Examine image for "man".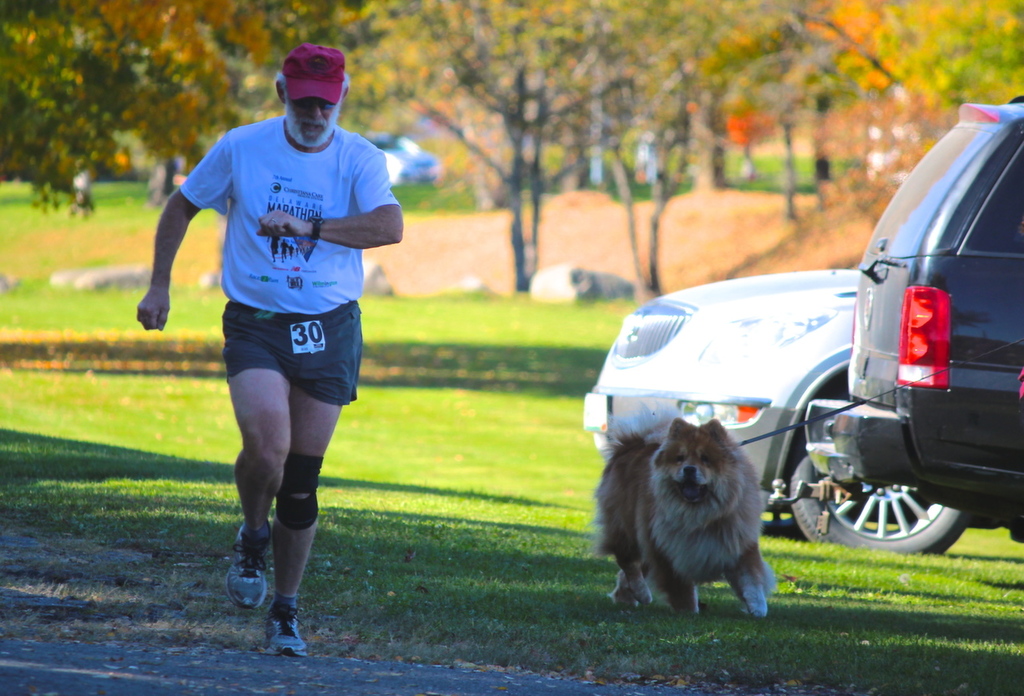
Examination result: region(150, 26, 400, 633).
